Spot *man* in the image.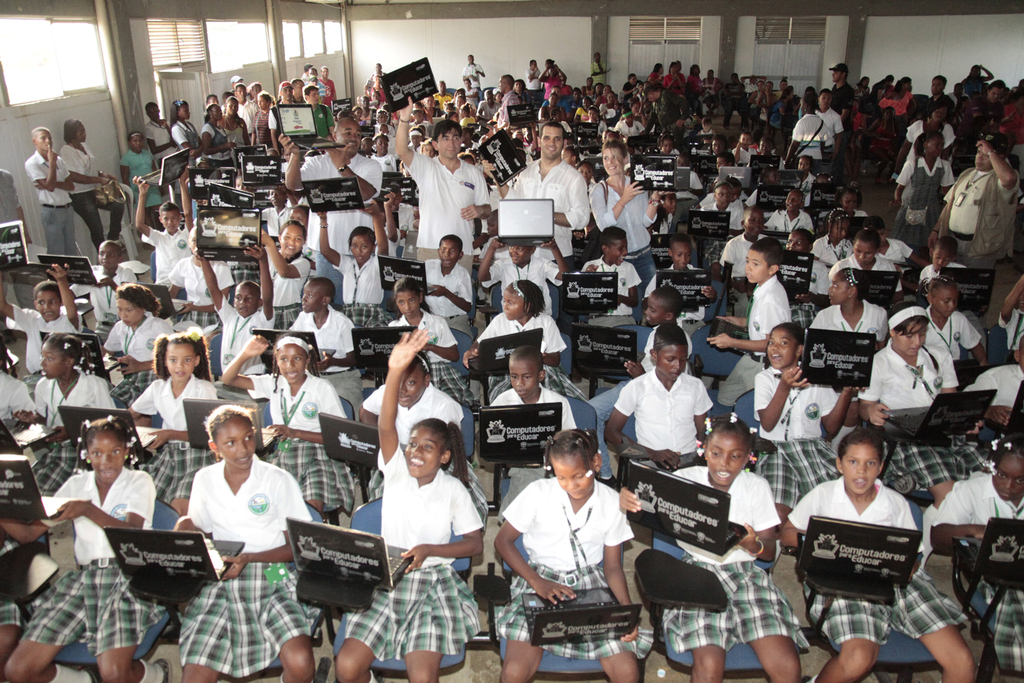
*man* found at rect(278, 119, 384, 307).
